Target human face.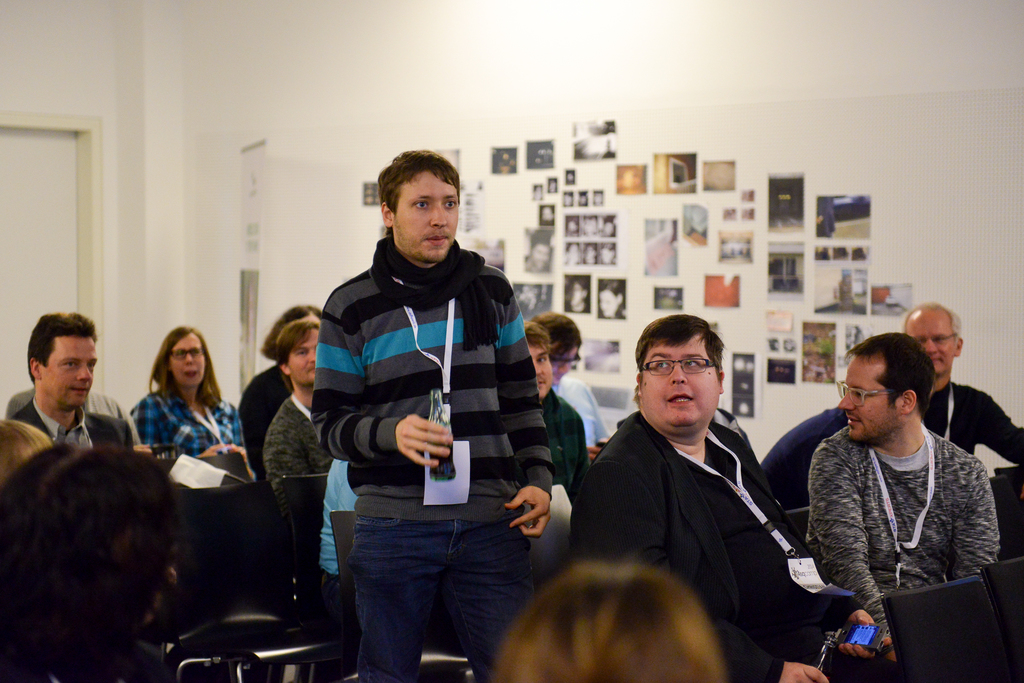
Target region: x1=167 y1=335 x2=206 y2=391.
